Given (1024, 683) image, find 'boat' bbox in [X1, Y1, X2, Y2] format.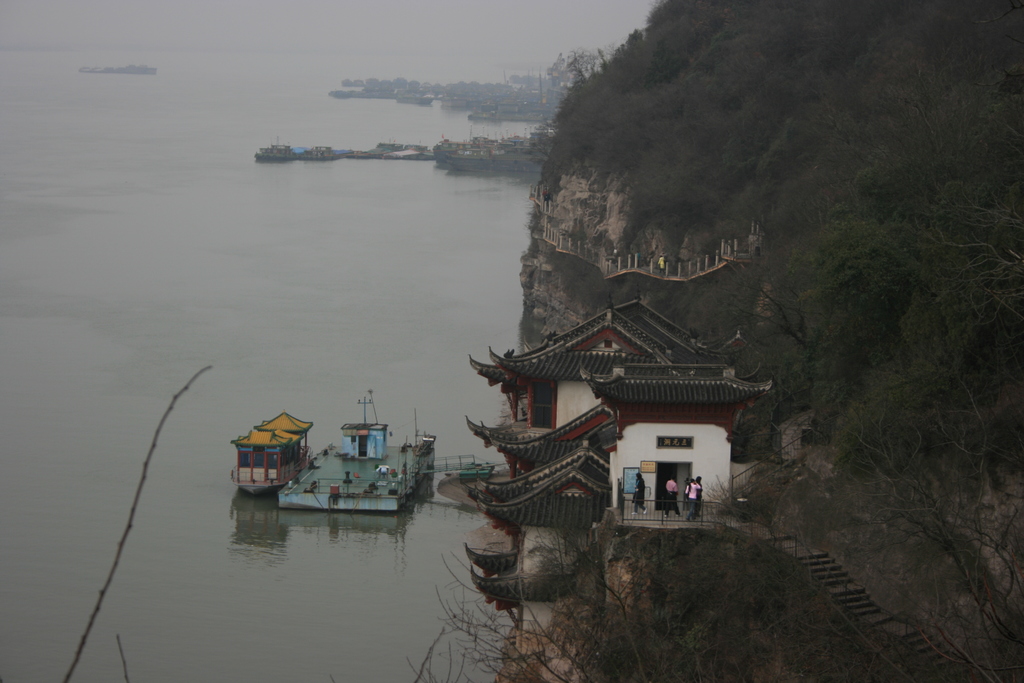
[223, 413, 317, 498].
